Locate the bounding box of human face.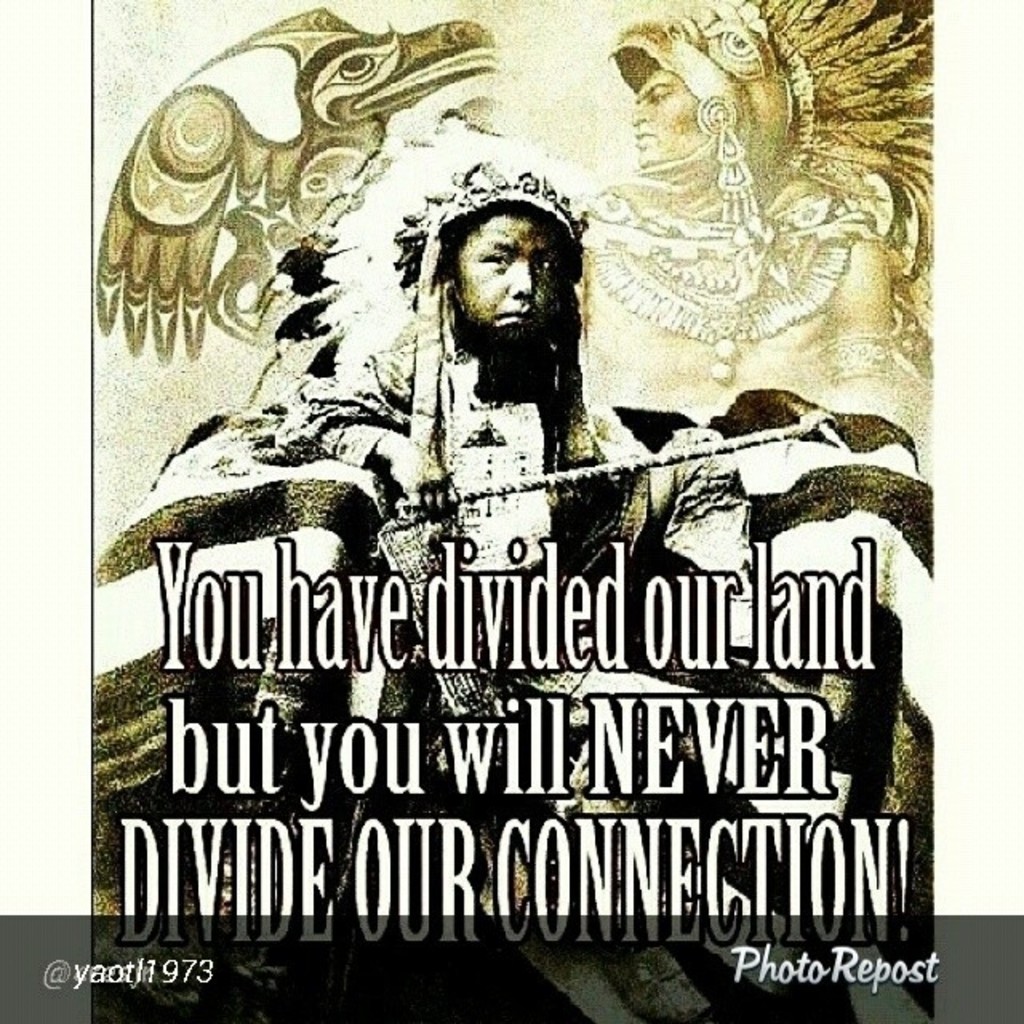
Bounding box: bbox=[630, 61, 702, 165].
